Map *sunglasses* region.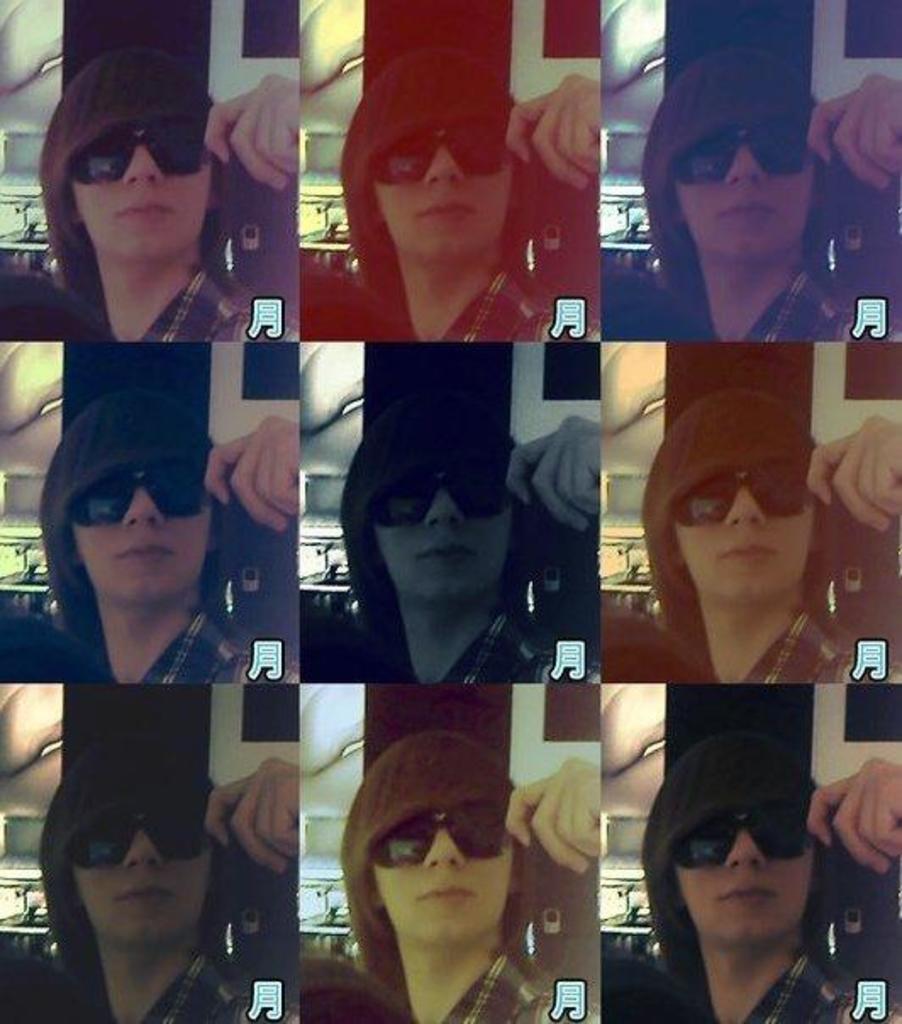
Mapped to {"left": 366, "top": 453, "right": 519, "bottom": 524}.
